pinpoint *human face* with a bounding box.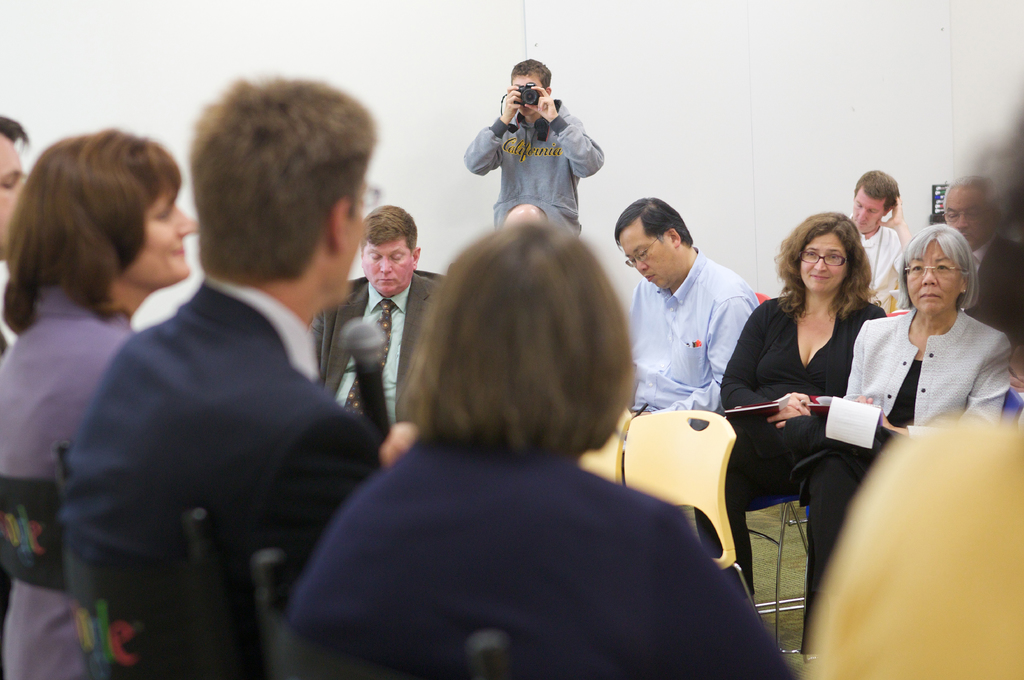
[left=355, top=233, right=415, bottom=297].
